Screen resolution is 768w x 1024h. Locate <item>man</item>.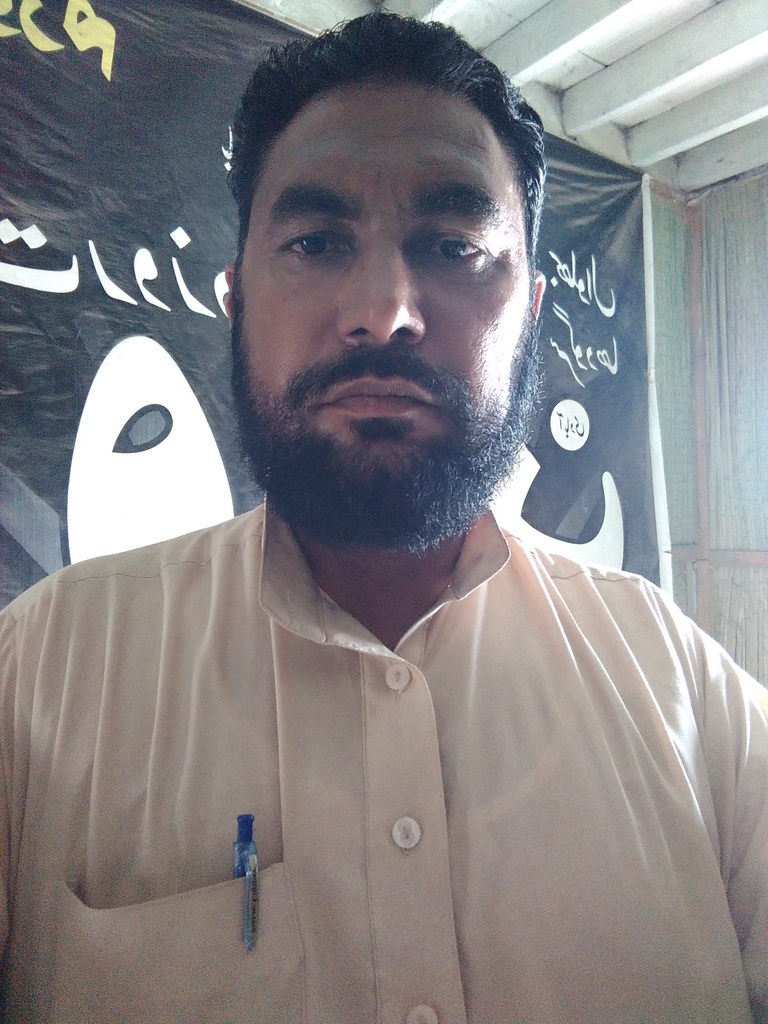
select_region(23, 49, 747, 971).
